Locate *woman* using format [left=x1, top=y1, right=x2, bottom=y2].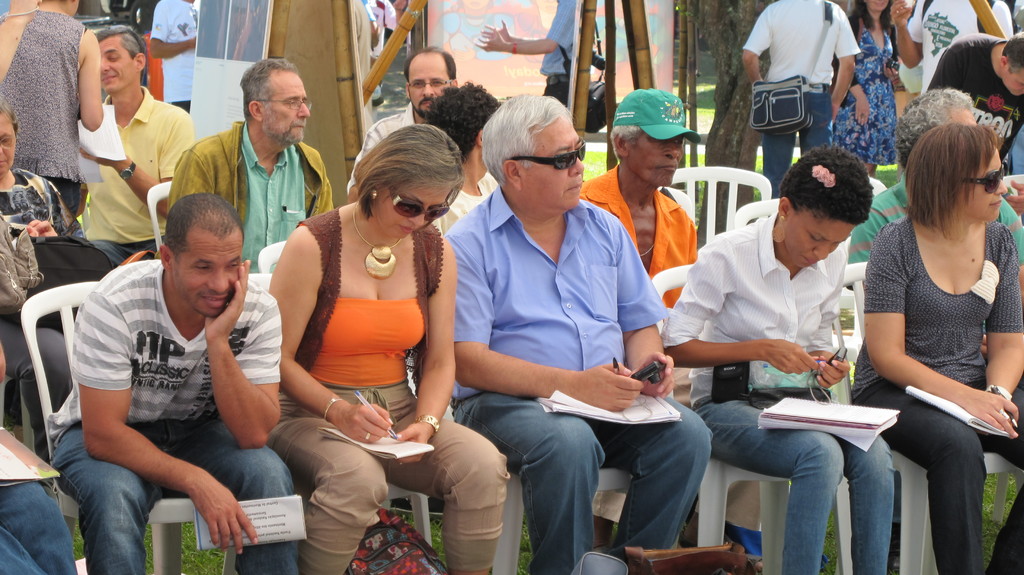
[left=661, top=147, right=899, bottom=574].
